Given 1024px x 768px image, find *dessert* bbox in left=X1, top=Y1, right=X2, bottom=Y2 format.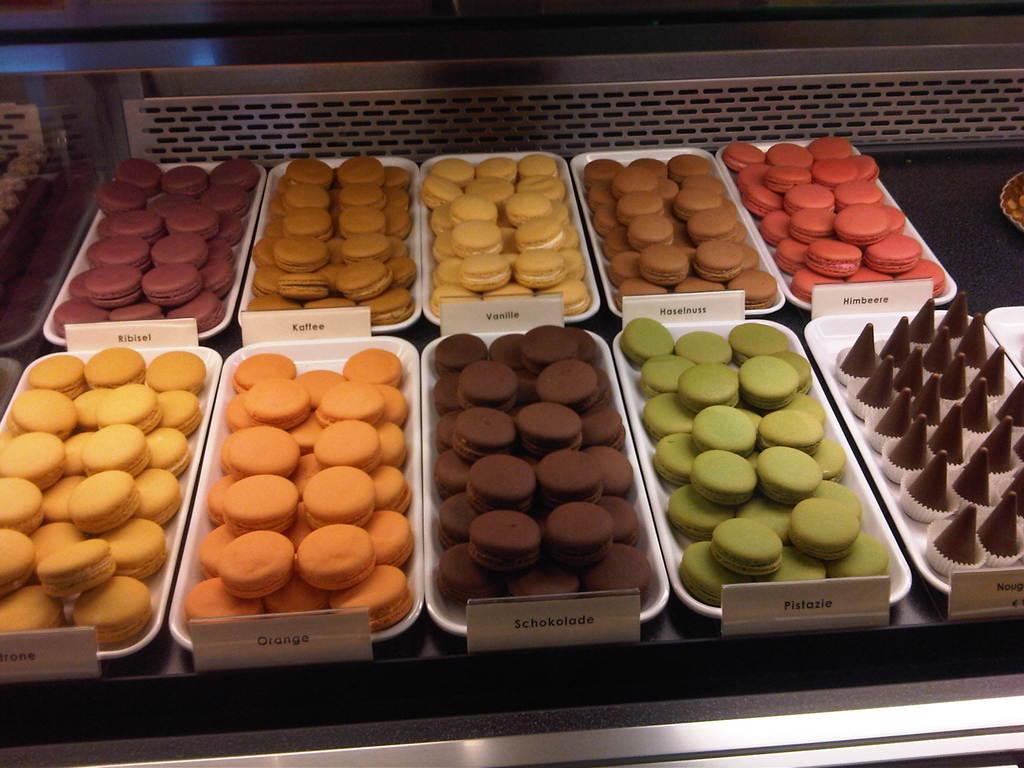
left=436, top=175, right=461, bottom=198.
